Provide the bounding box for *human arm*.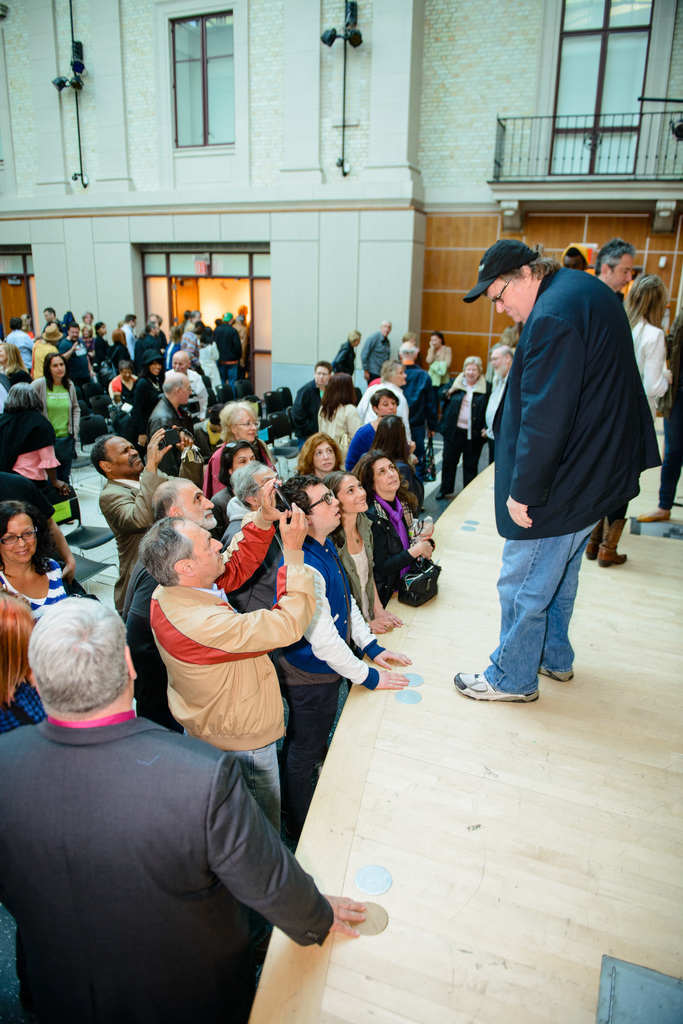
[373, 581, 405, 634].
